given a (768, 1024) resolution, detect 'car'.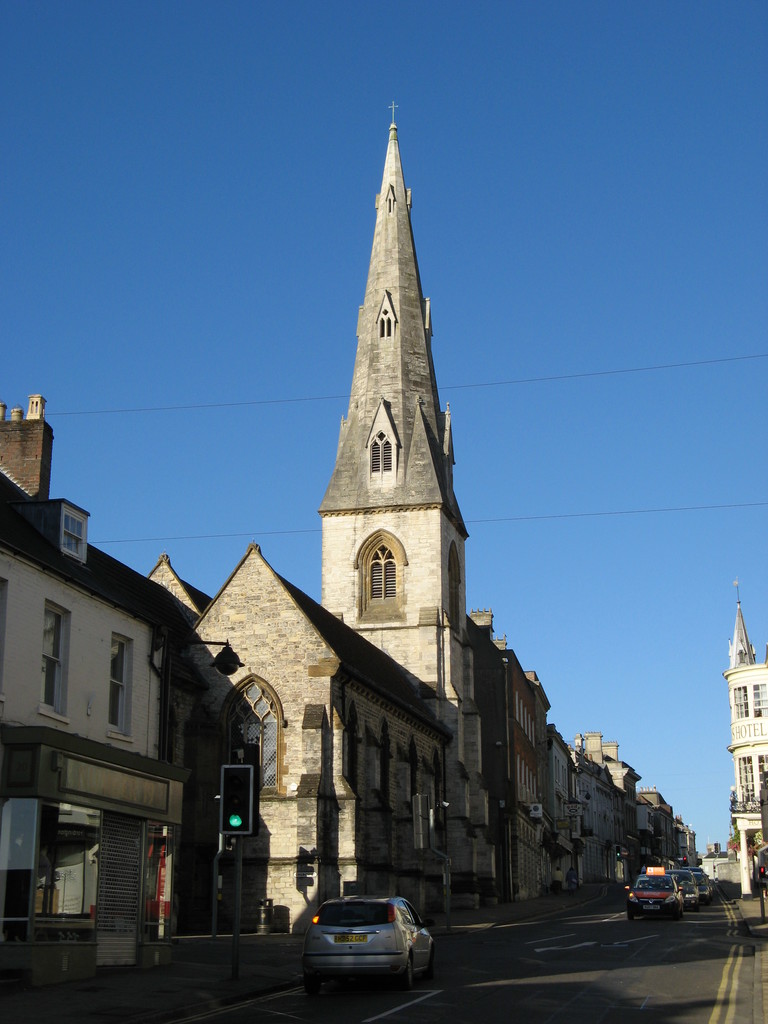
300/892/442/989.
